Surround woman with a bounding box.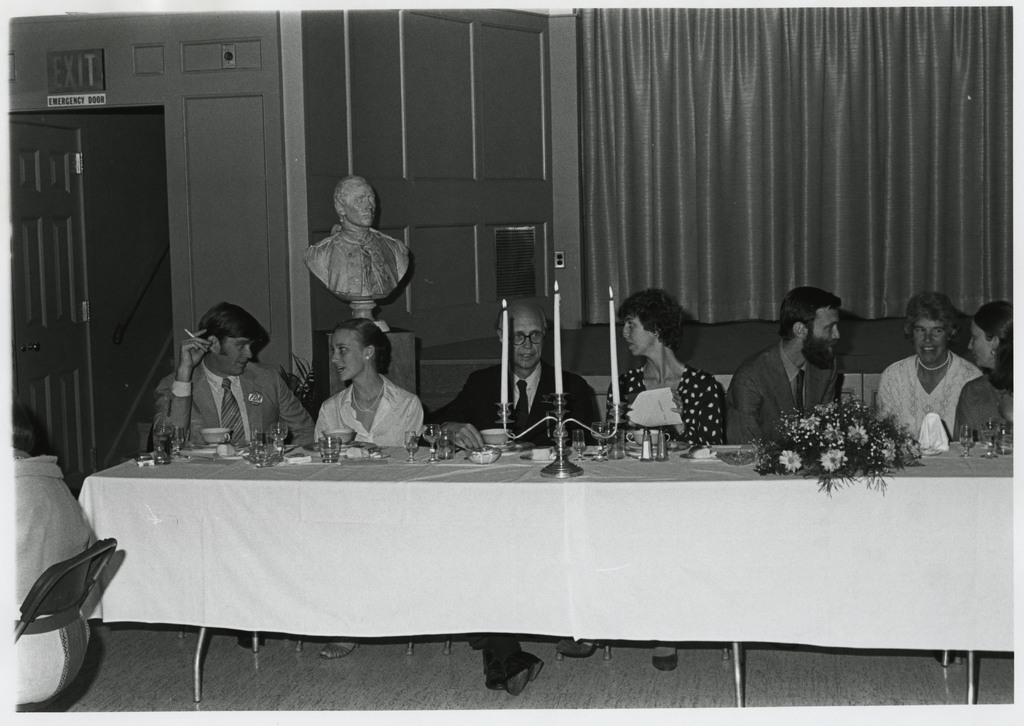
pyautogui.locateOnScreen(959, 301, 1016, 444).
